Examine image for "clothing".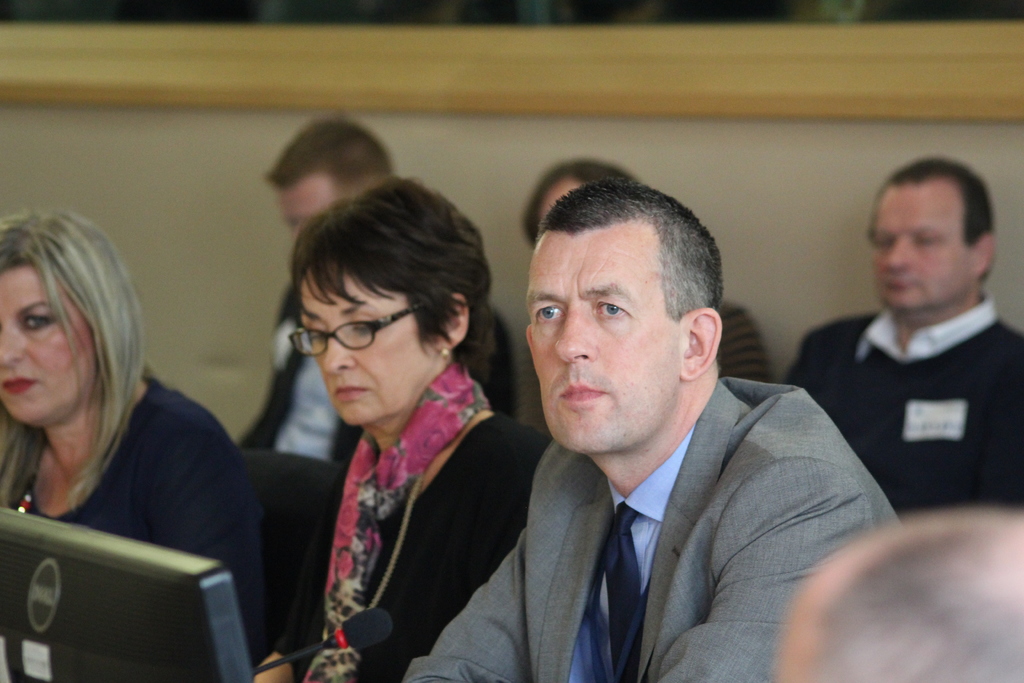
Examination result: locate(410, 368, 901, 682).
